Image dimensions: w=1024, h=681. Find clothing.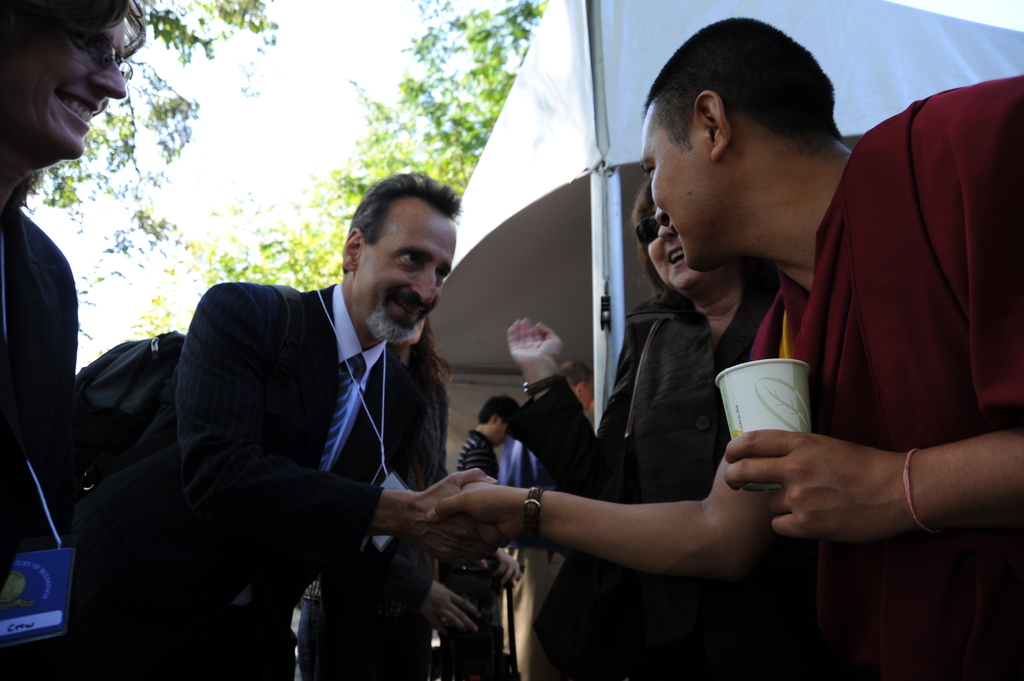
[76,282,431,680].
